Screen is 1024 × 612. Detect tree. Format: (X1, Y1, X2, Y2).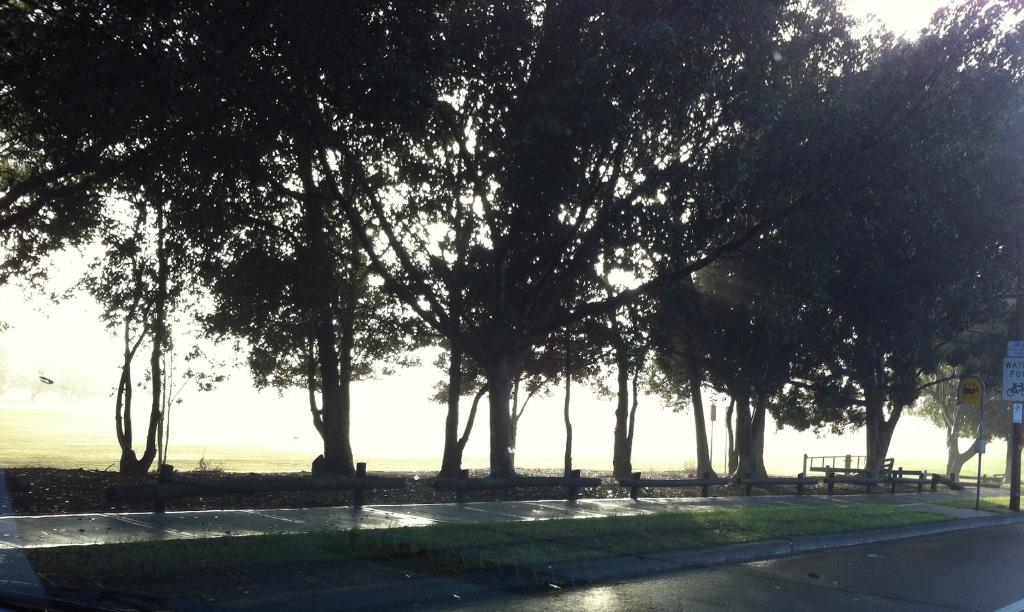
(200, 0, 538, 488).
